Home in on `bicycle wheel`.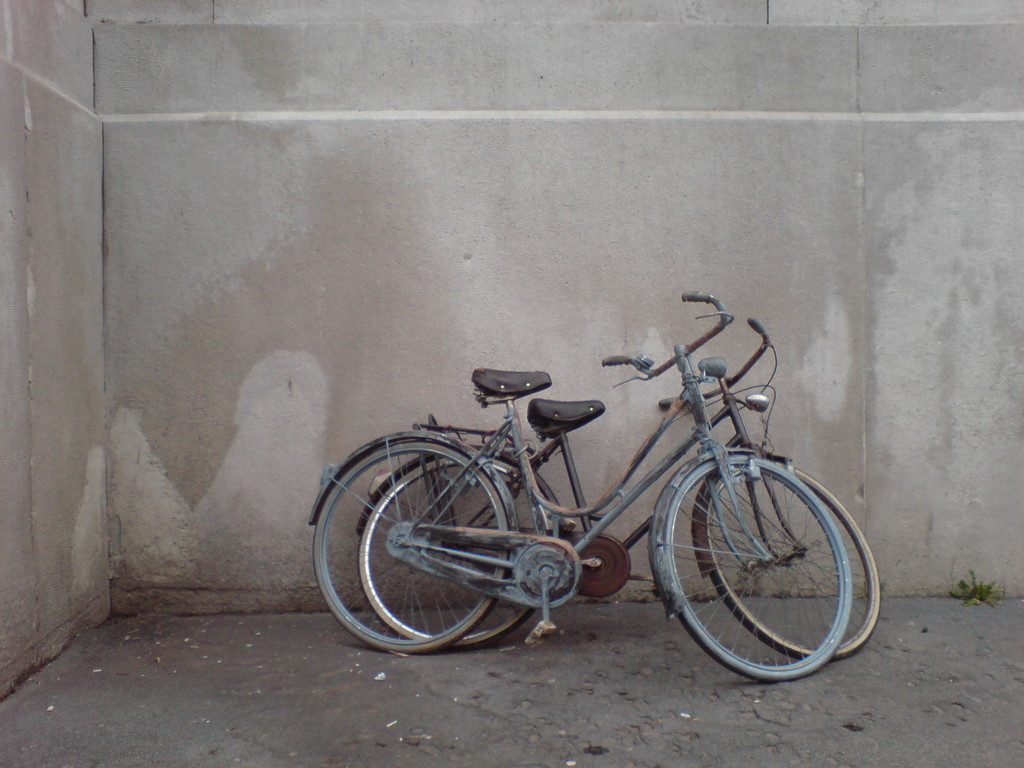
Homed in at BBox(308, 431, 509, 651).
